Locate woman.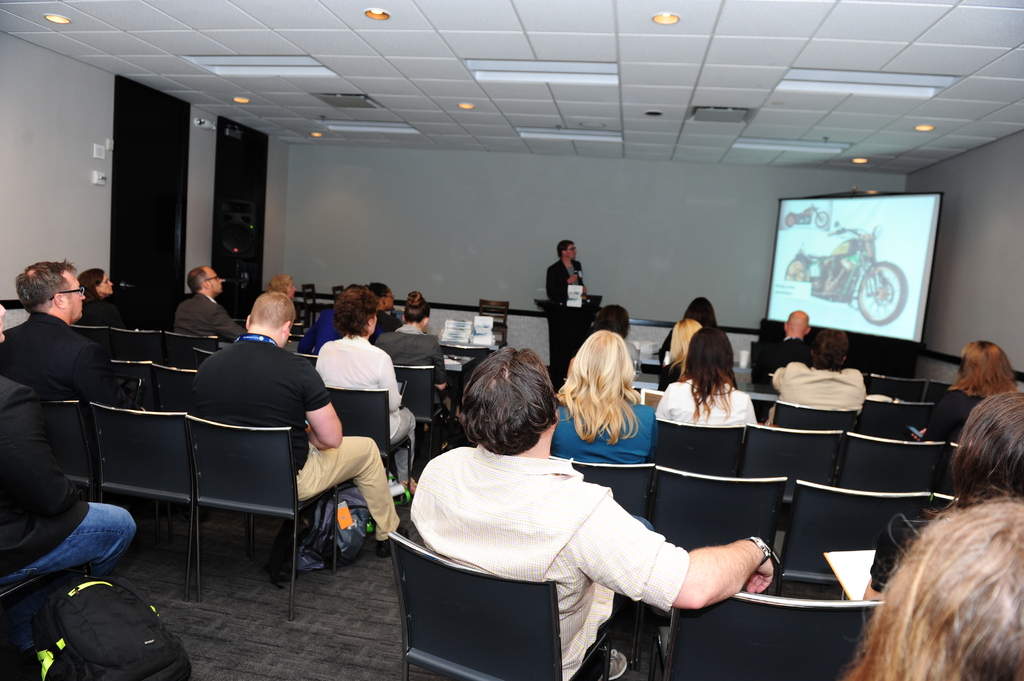
Bounding box: BBox(838, 495, 1023, 680).
